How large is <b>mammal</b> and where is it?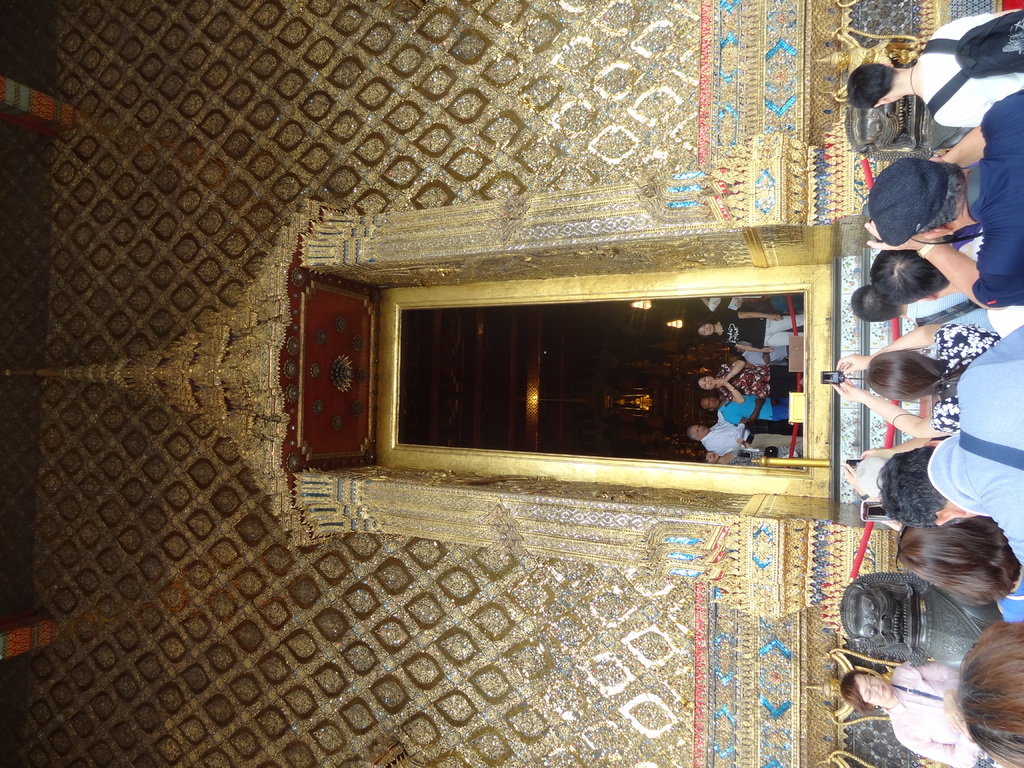
Bounding box: 701 392 789 425.
